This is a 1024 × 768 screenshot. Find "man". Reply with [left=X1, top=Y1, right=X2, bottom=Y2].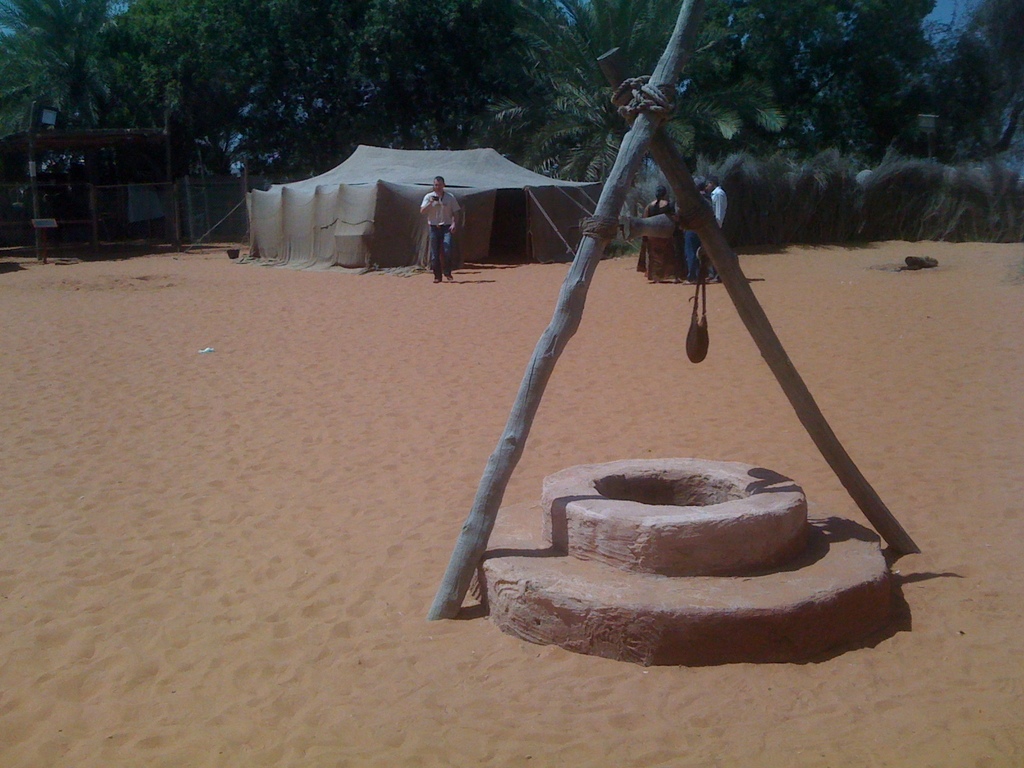
[left=416, top=172, right=461, bottom=285].
